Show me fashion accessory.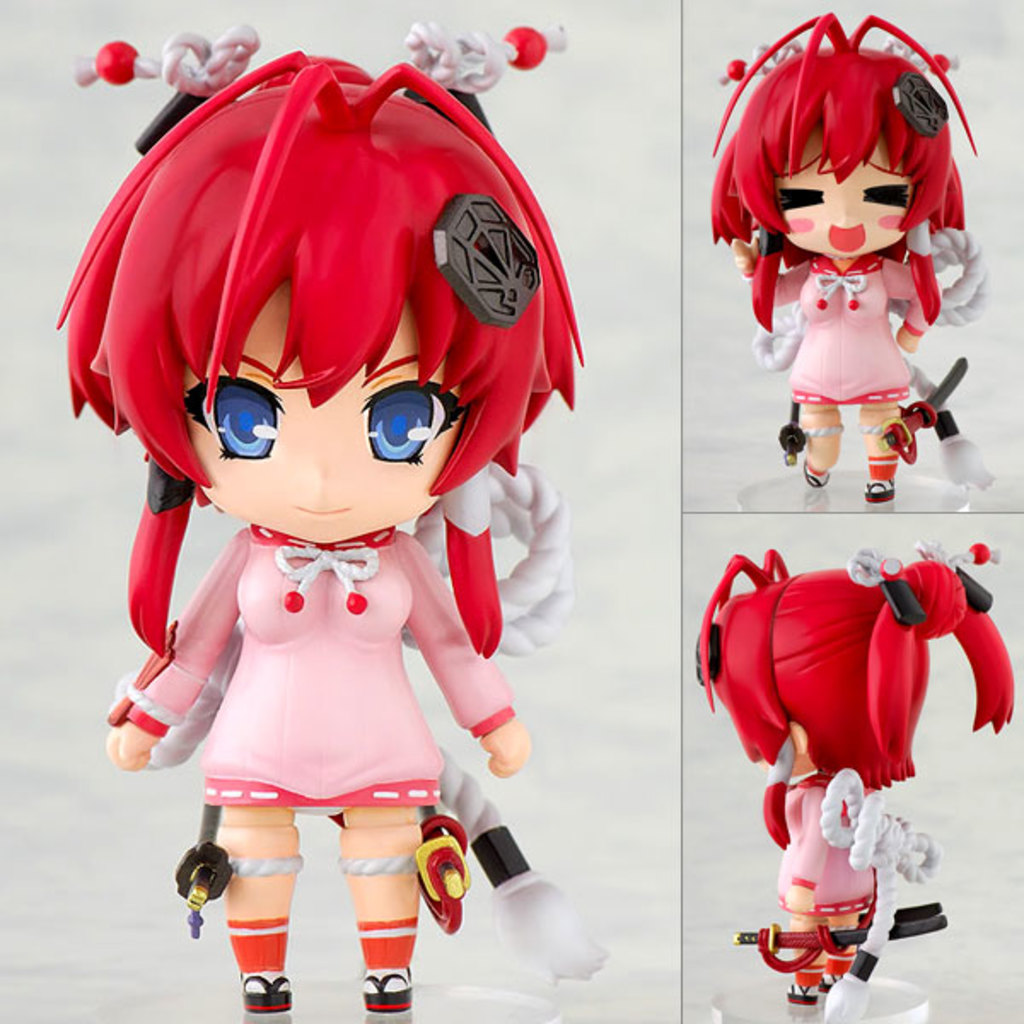
fashion accessory is here: 693 618 730 691.
